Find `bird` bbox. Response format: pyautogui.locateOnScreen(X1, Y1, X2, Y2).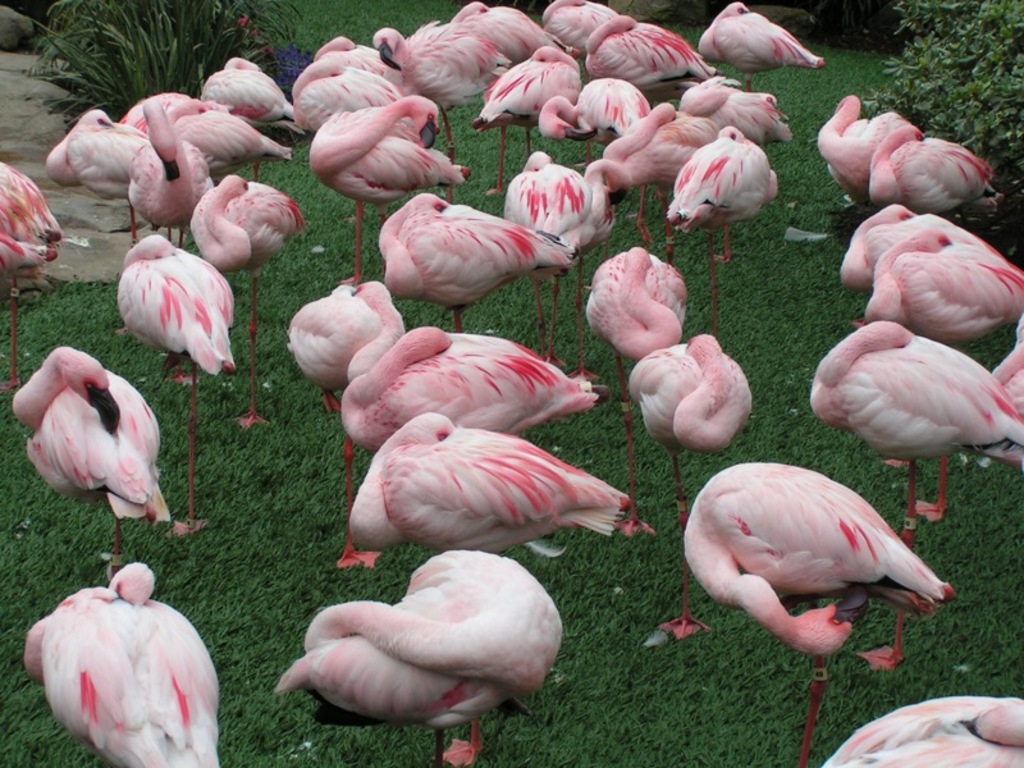
pyautogui.locateOnScreen(685, 63, 781, 148).
